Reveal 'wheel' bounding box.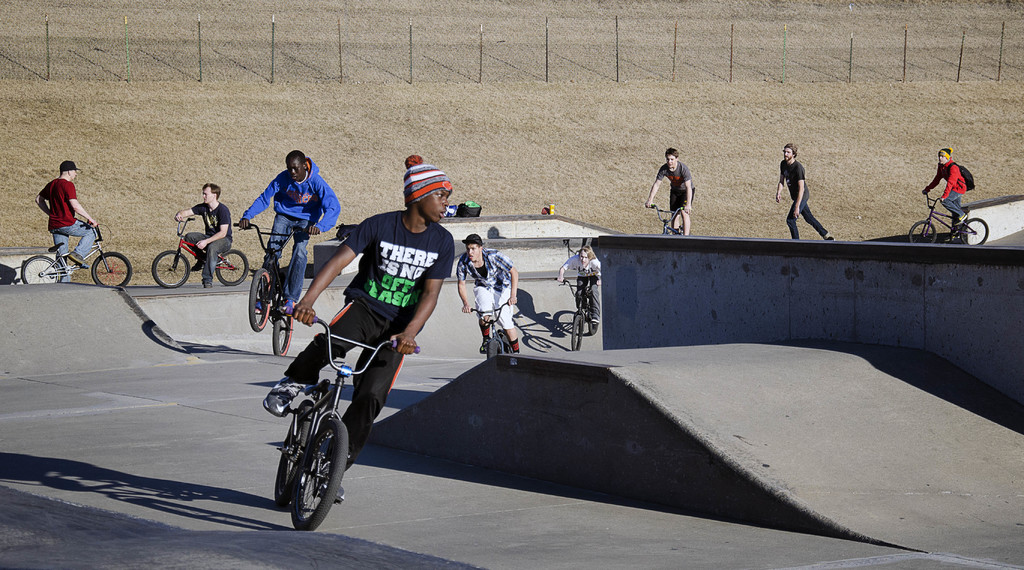
Revealed: locate(92, 252, 131, 287).
